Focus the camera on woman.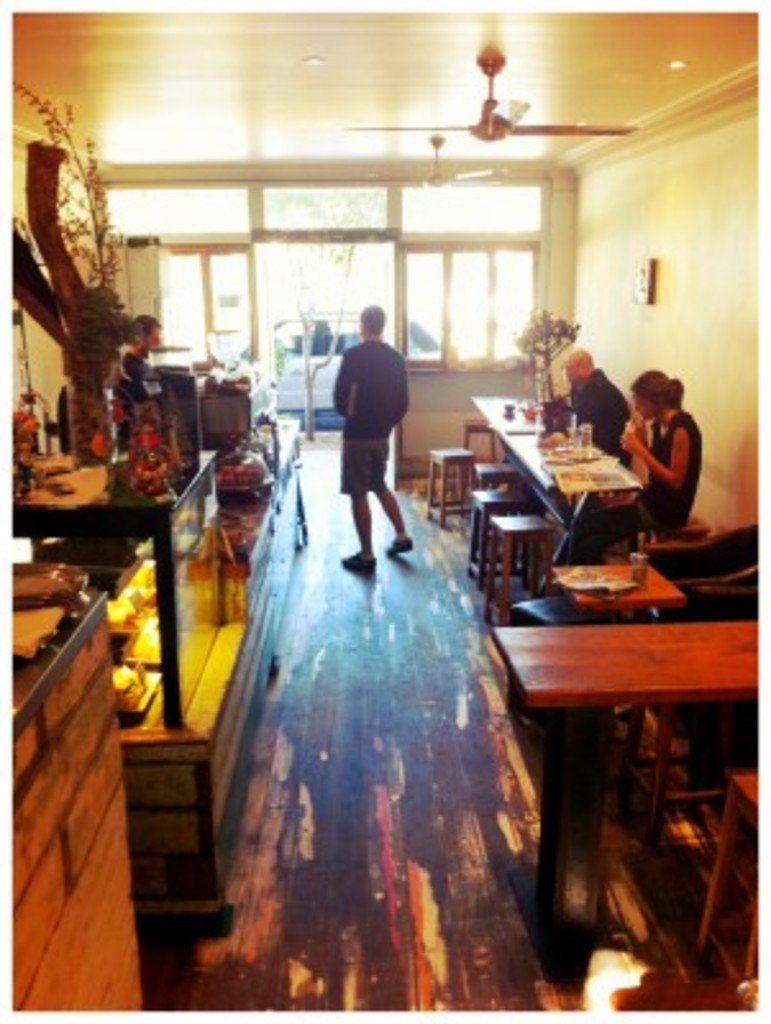
Focus region: [left=538, top=369, right=702, bottom=596].
